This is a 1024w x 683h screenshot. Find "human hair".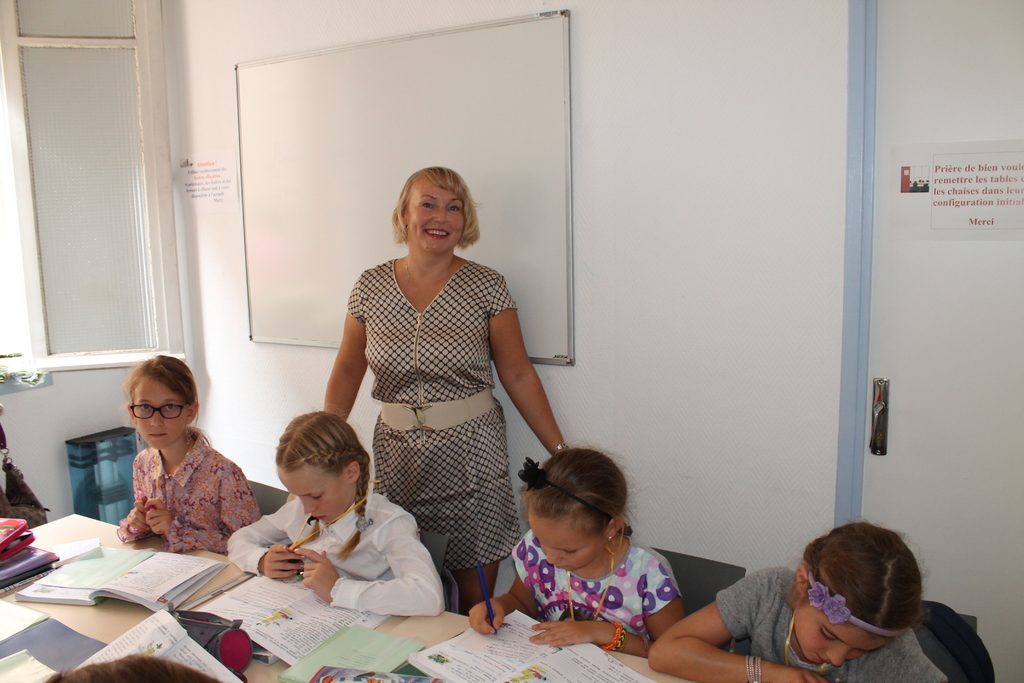
Bounding box: rect(271, 407, 380, 566).
